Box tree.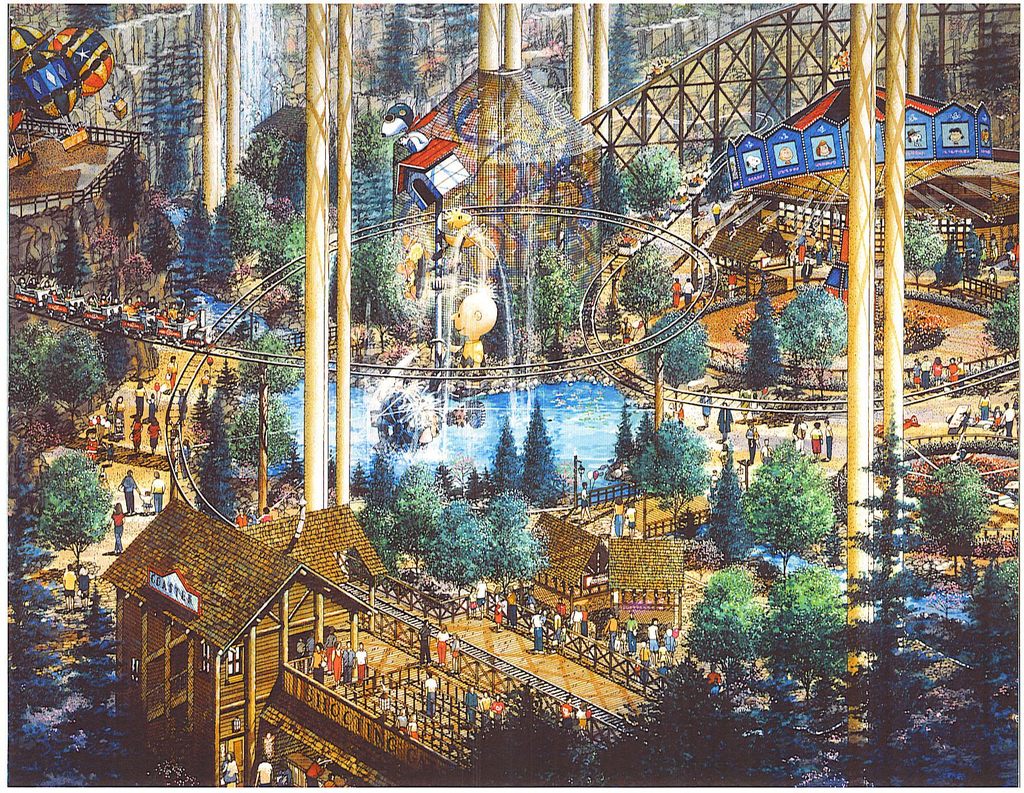
region(449, 673, 595, 792).
